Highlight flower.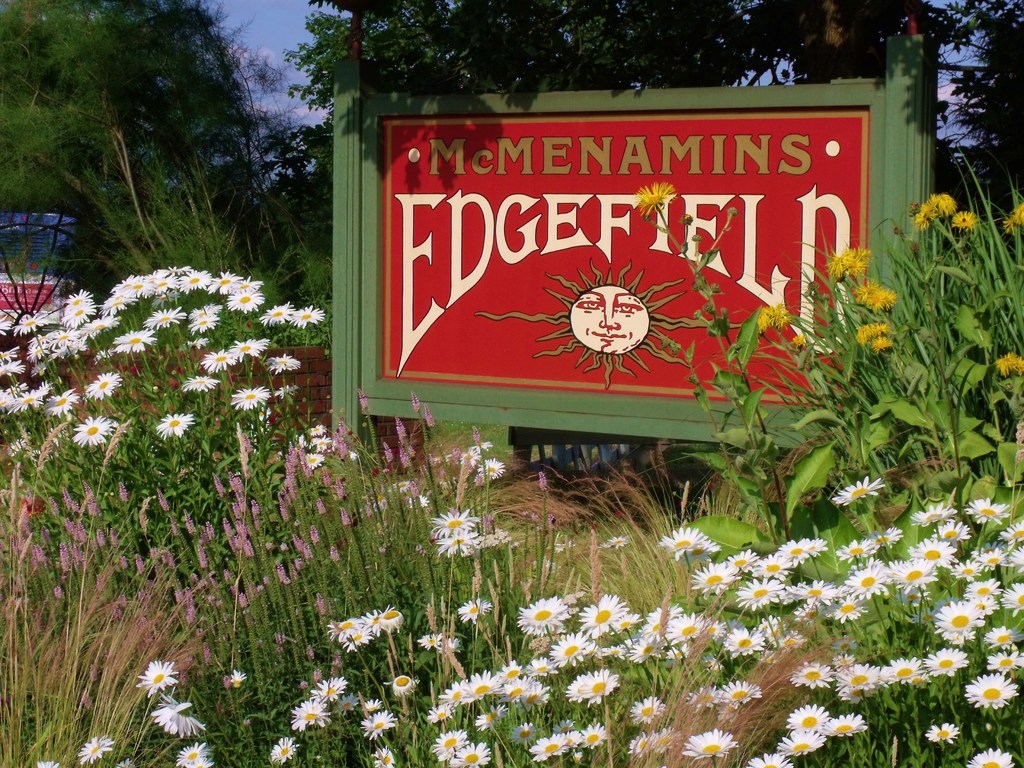
Highlighted region: x1=1001, y1=205, x2=1023, y2=232.
